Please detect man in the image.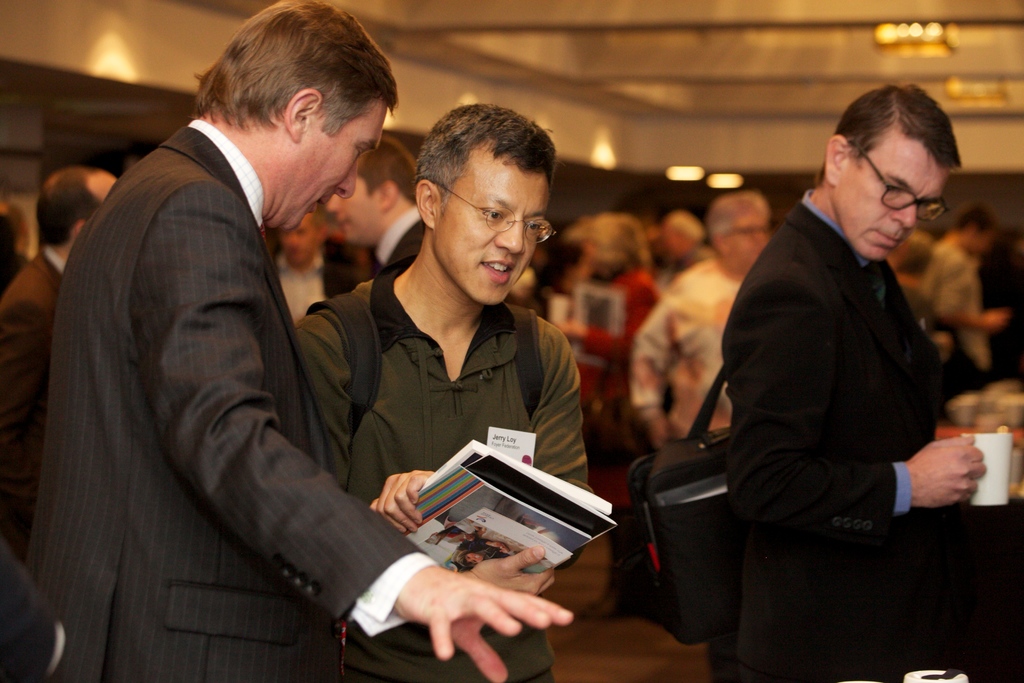
crop(0, 161, 134, 561).
